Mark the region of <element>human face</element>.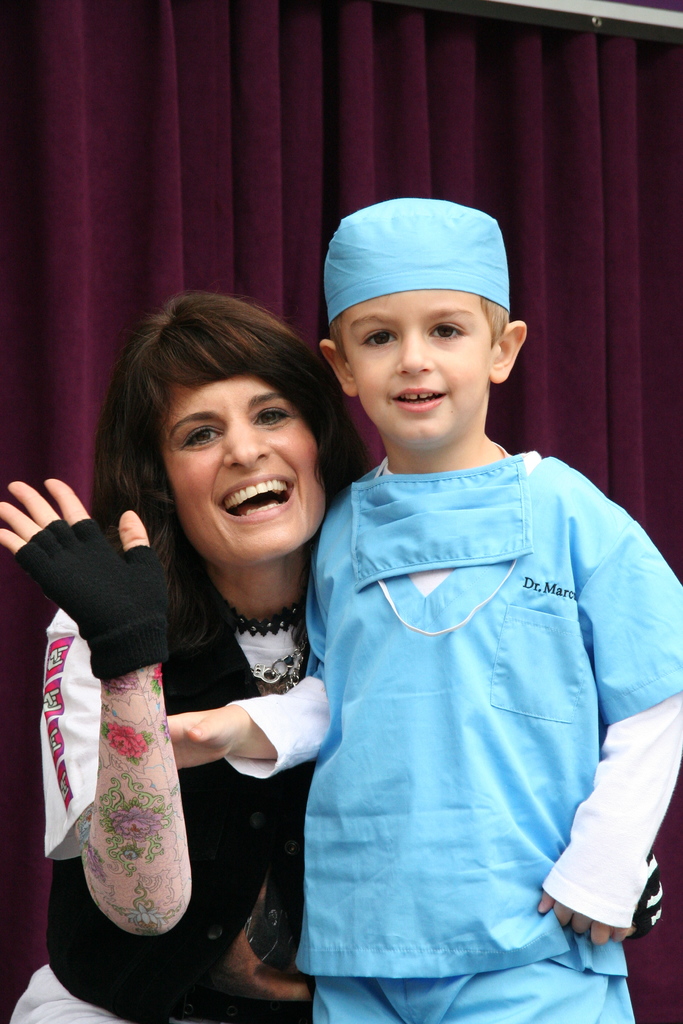
Region: select_region(135, 355, 326, 557).
